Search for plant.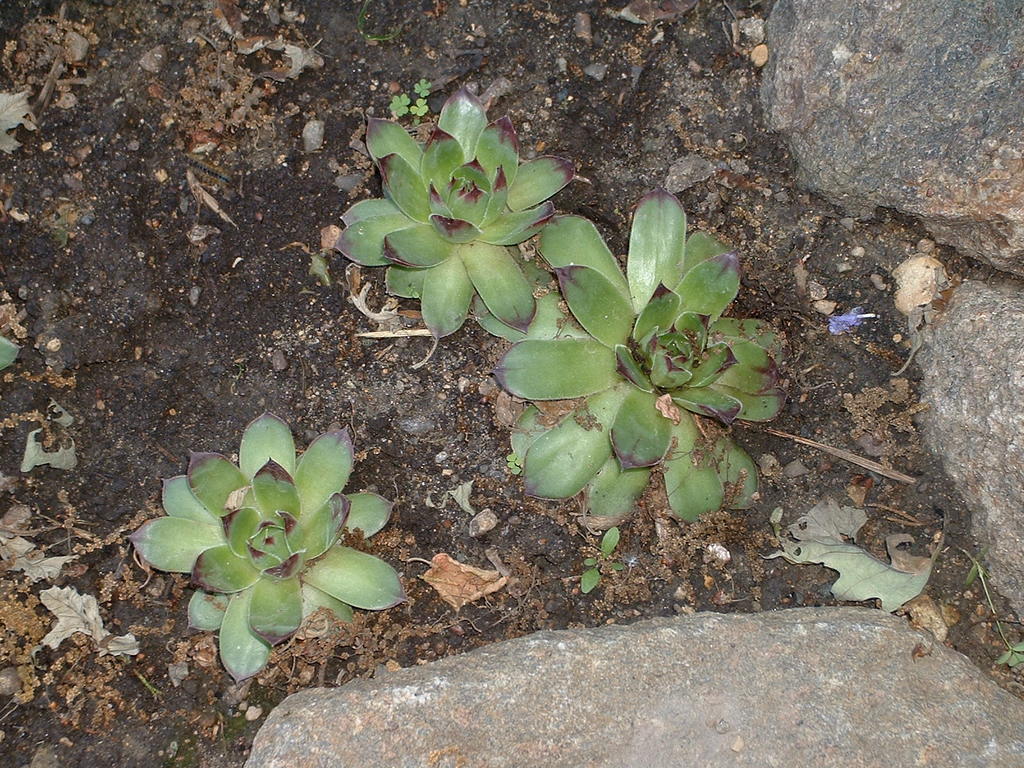
Found at 760/490/949/626.
